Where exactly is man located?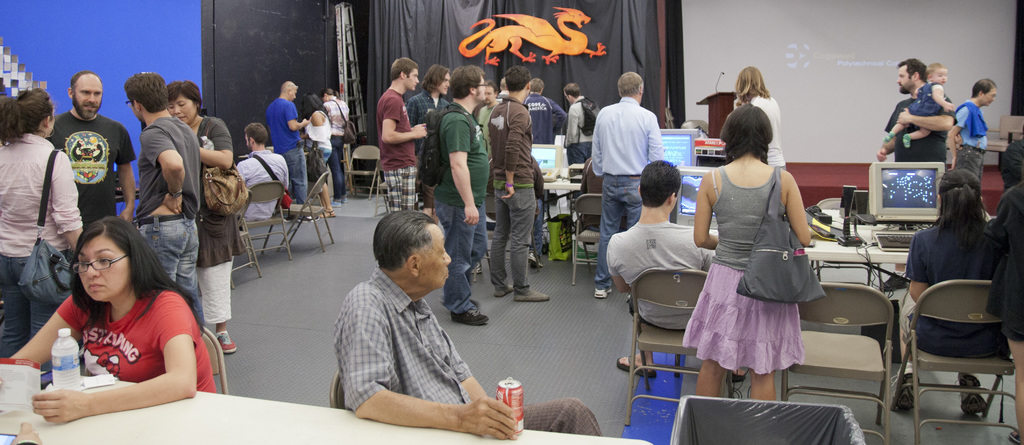
Its bounding box is 268:77:310:201.
